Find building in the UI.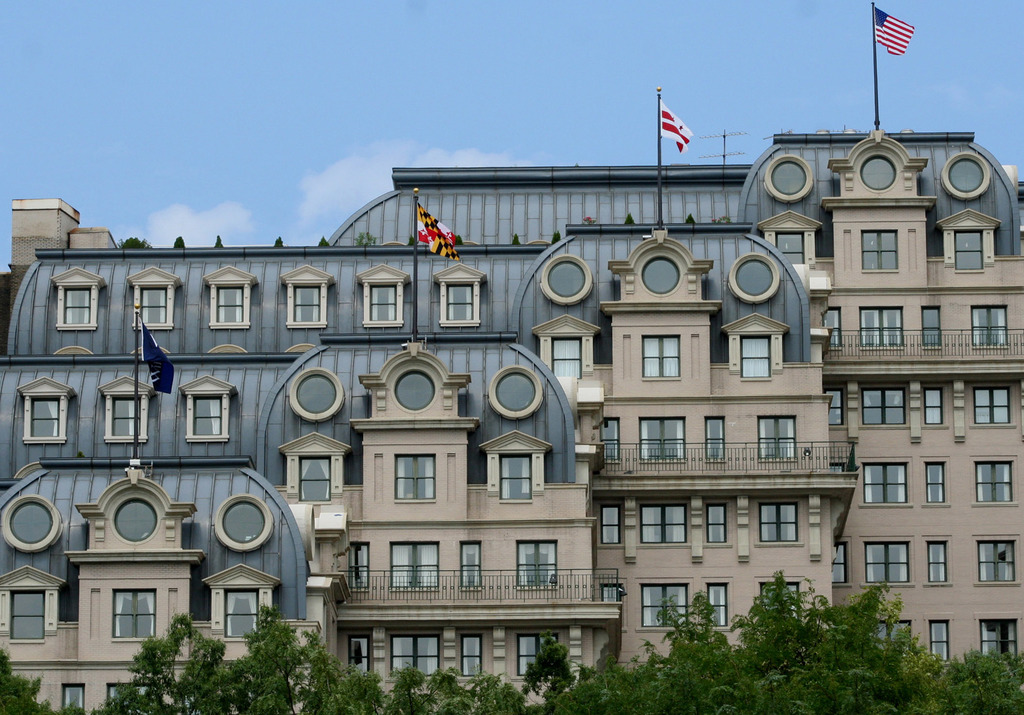
UI element at left=0, top=0, right=1023, bottom=714.
